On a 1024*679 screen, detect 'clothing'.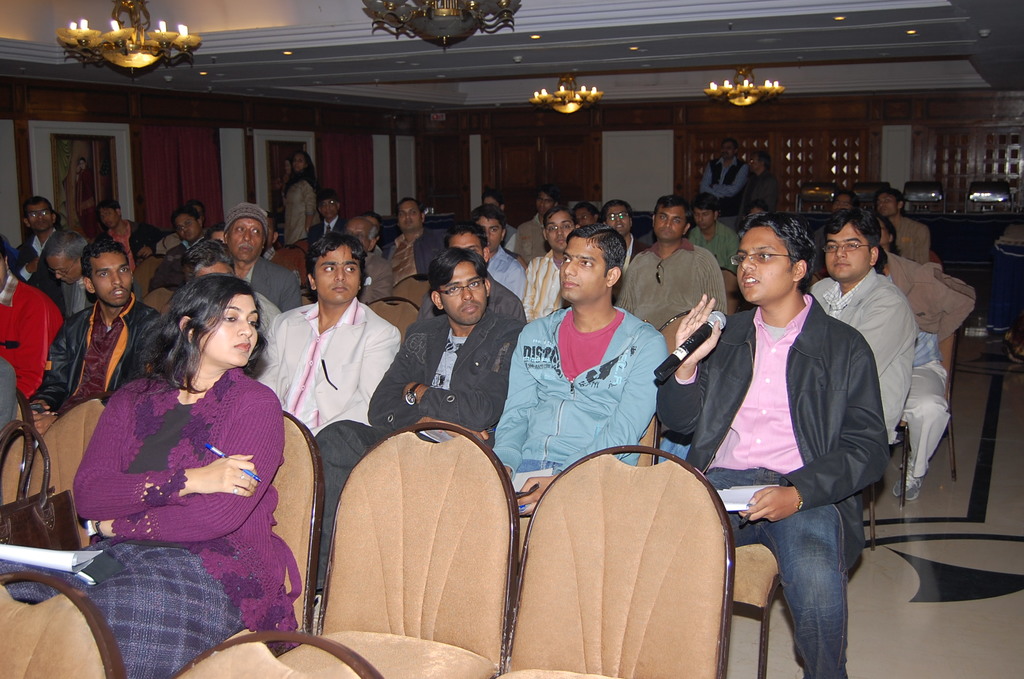
[x1=8, y1=224, x2=62, y2=316].
